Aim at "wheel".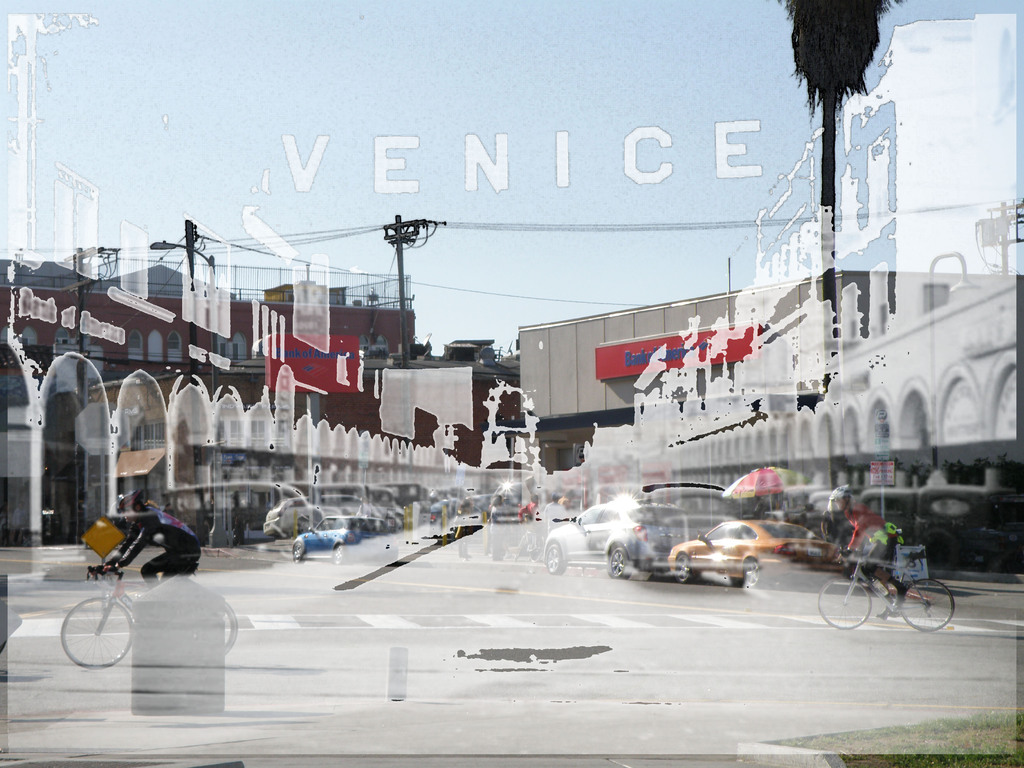
Aimed at {"x1": 671, "y1": 557, "x2": 694, "y2": 582}.
